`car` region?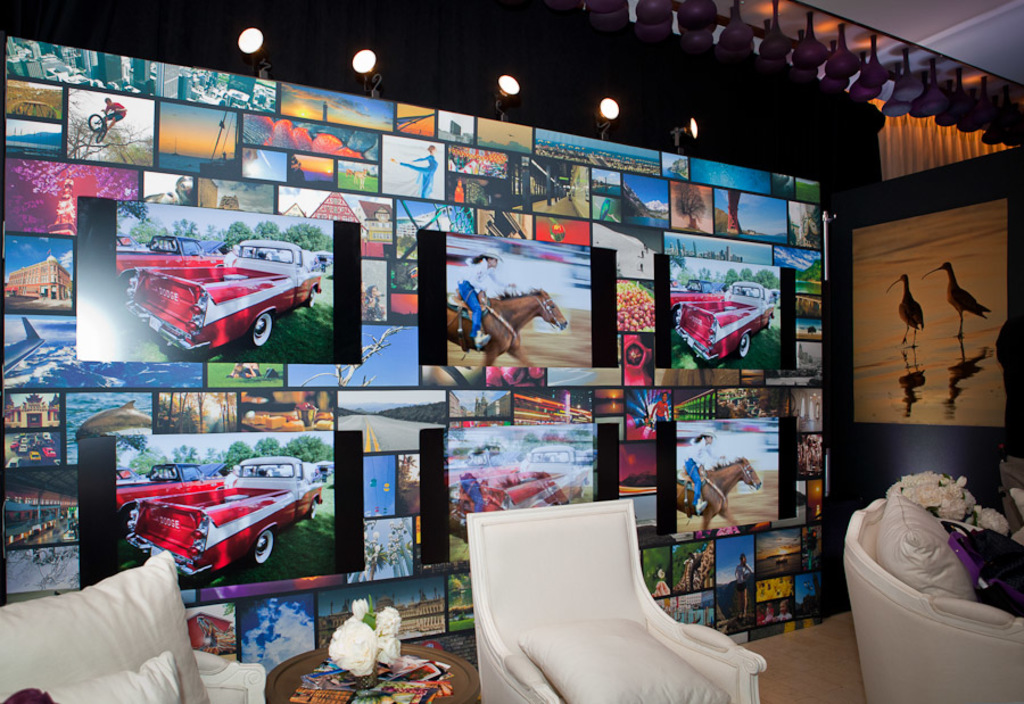
<bbox>526, 444, 596, 491</bbox>
